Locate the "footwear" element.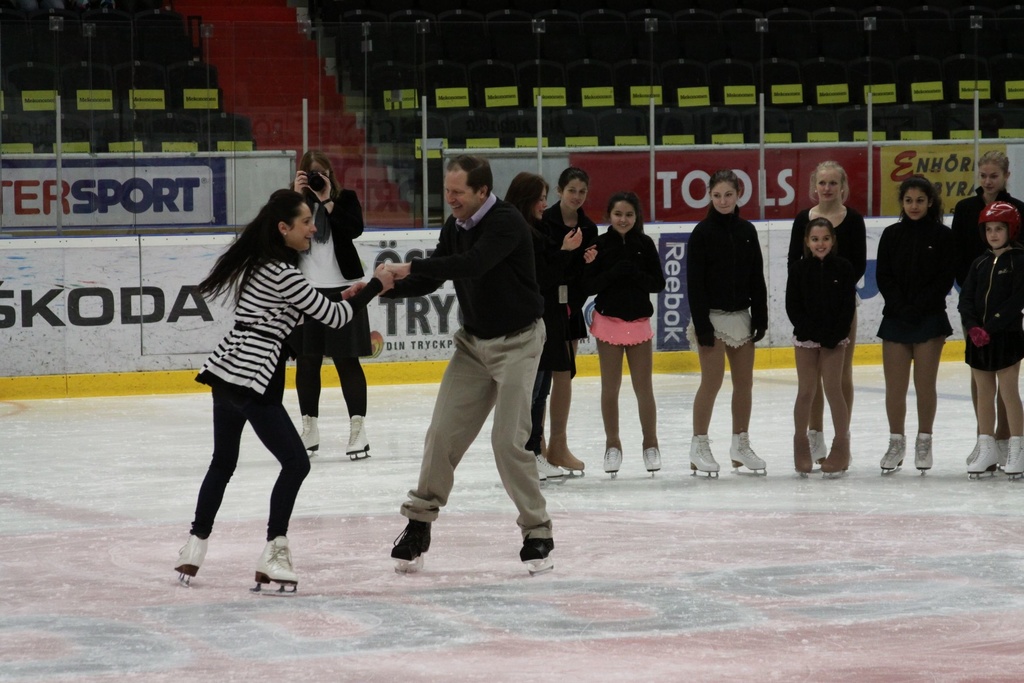
Element bbox: rect(342, 409, 367, 459).
